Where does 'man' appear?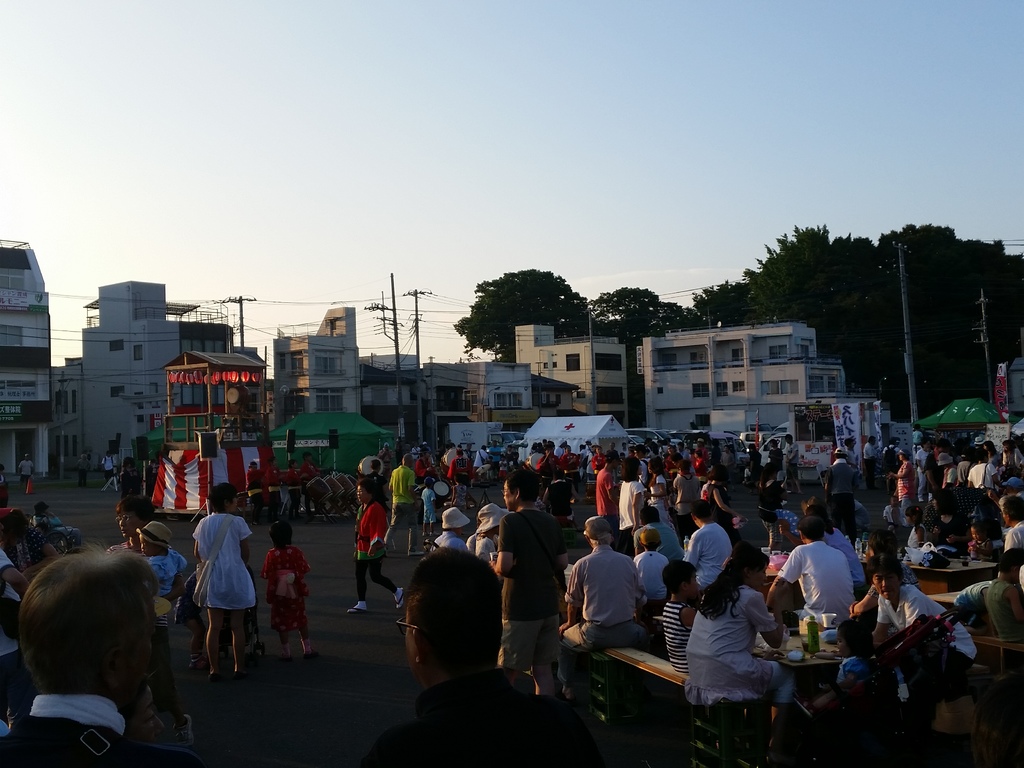
Appears at 364/557/559/757.
